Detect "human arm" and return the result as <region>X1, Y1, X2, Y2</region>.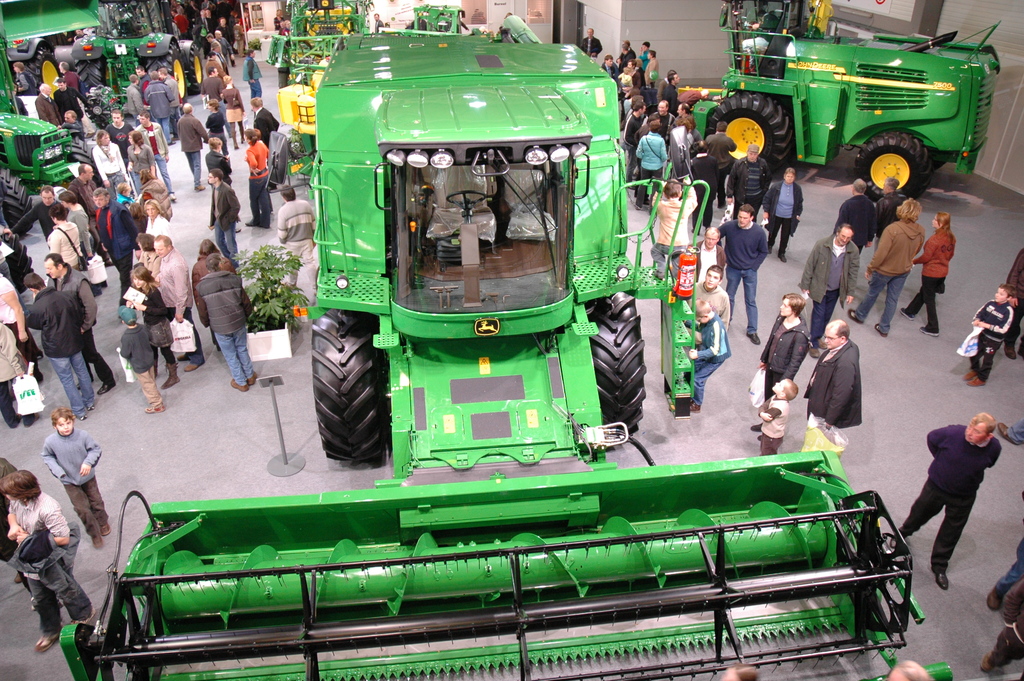
<region>1, 324, 26, 377</region>.
